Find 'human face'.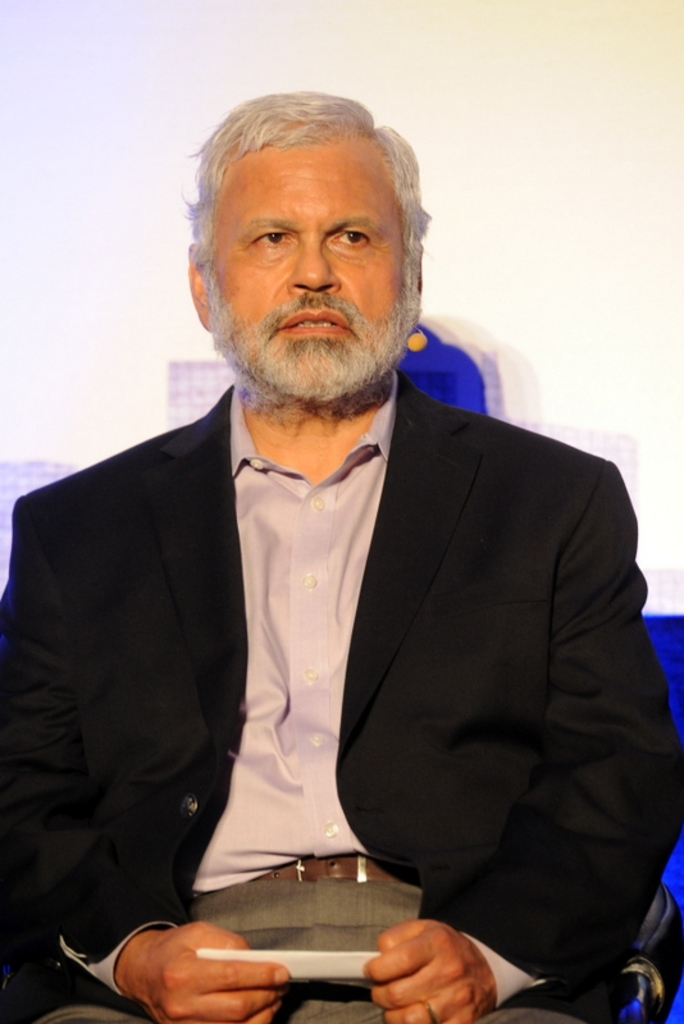
Rect(200, 143, 406, 383).
